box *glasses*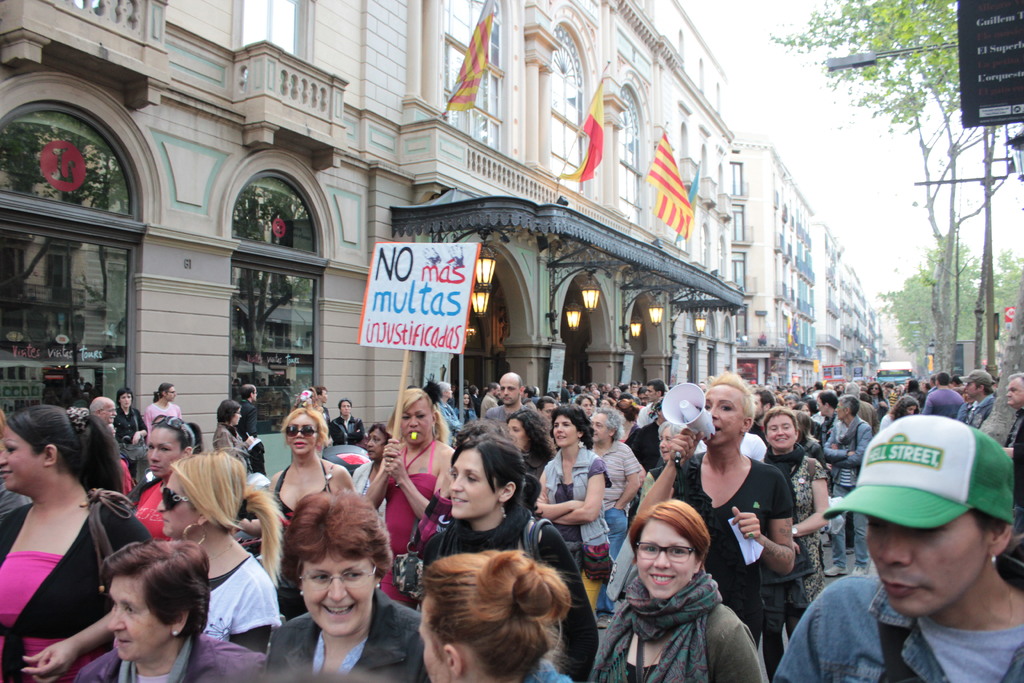
[x1=633, y1=537, x2=700, y2=563]
